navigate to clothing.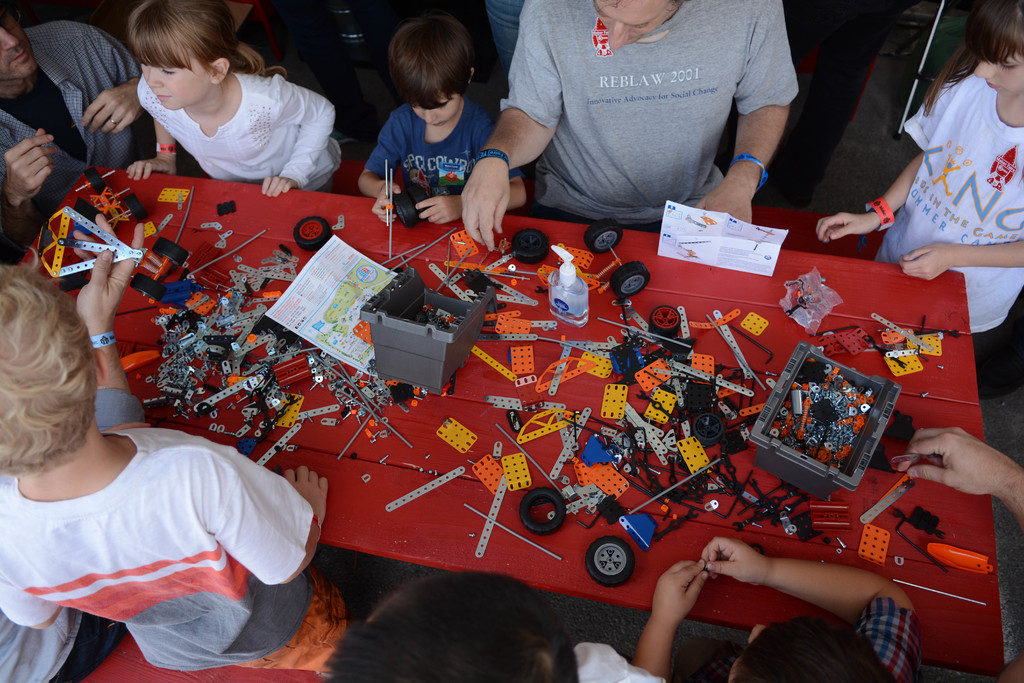
Navigation target: (x1=365, y1=94, x2=523, y2=202).
